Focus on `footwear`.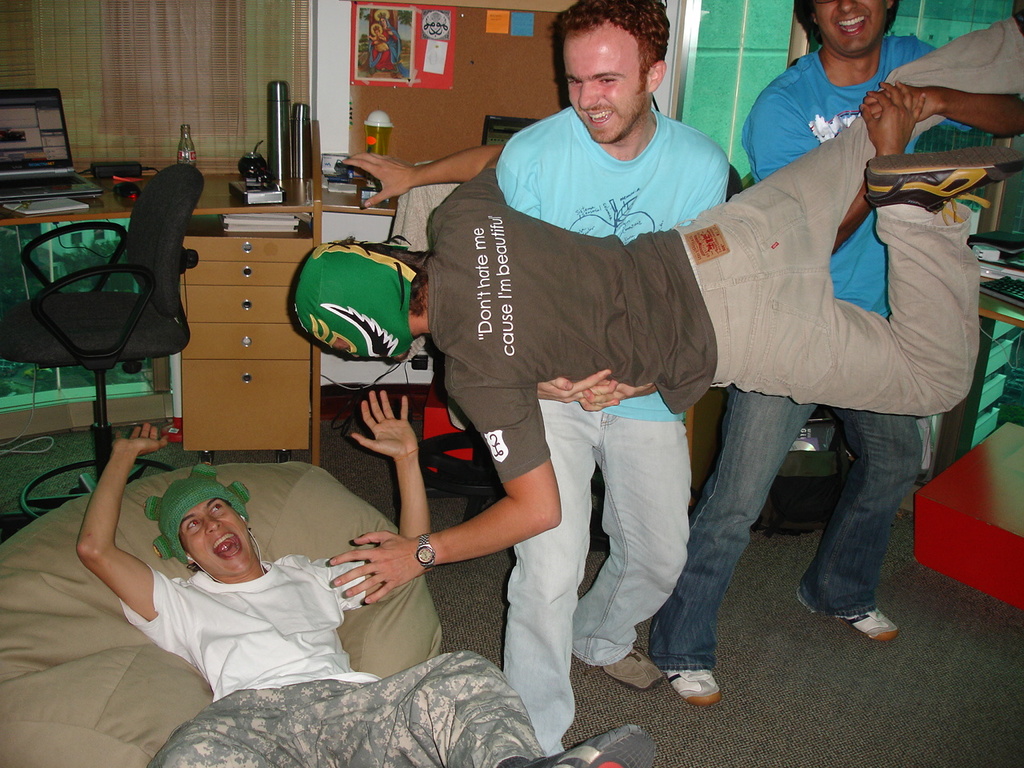
Focused at bbox(839, 607, 898, 642).
